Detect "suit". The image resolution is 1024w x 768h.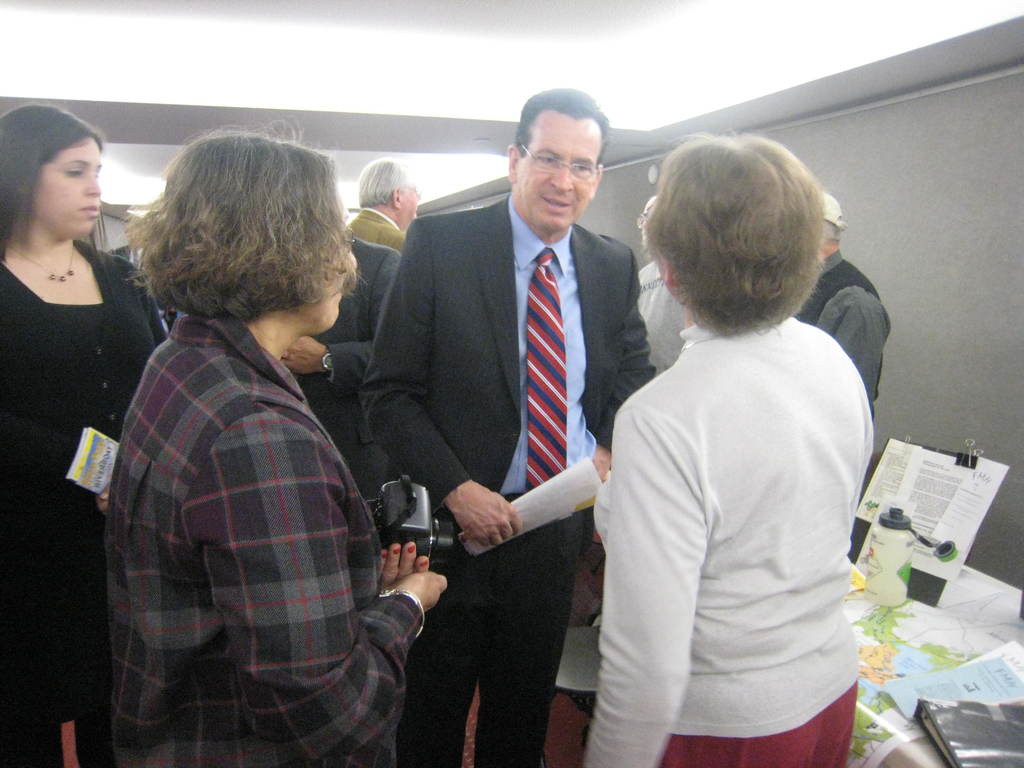
x1=358, y1=196, x2=654, y2=767.
